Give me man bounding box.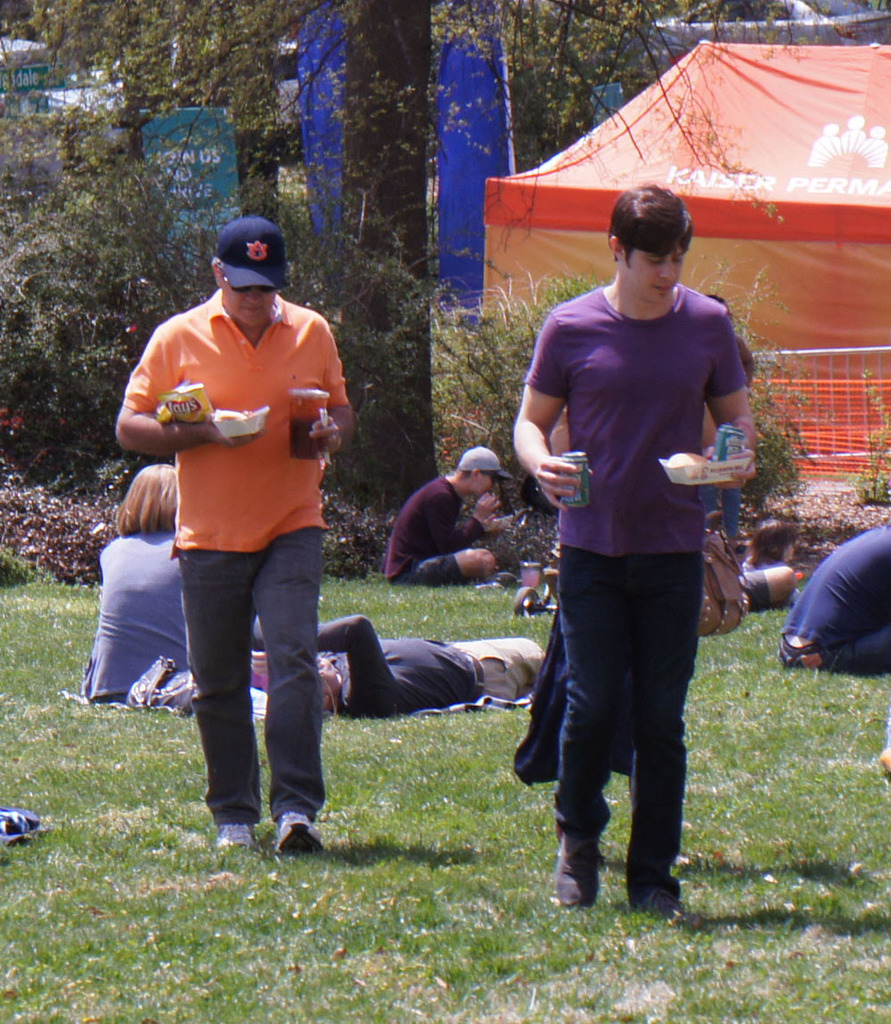
[left=777, top=525, right=890, bottom=671].
